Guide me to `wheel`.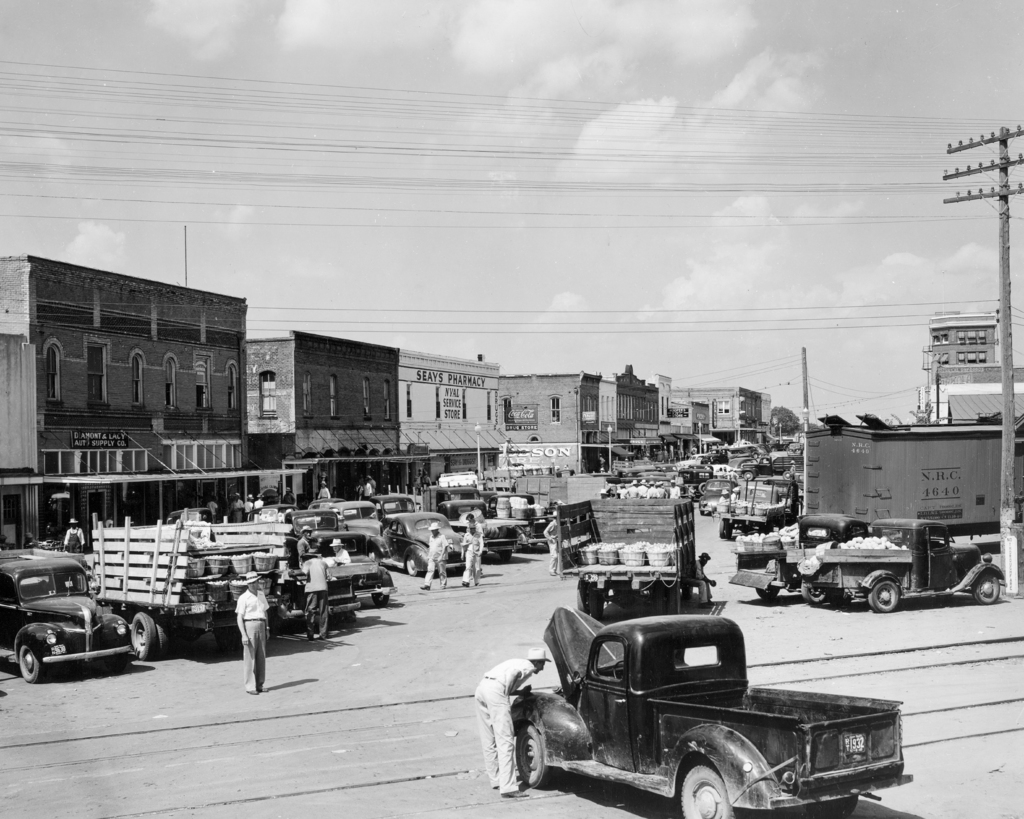
Guidance: (left=589, top=586, right=602, bottom=621).
